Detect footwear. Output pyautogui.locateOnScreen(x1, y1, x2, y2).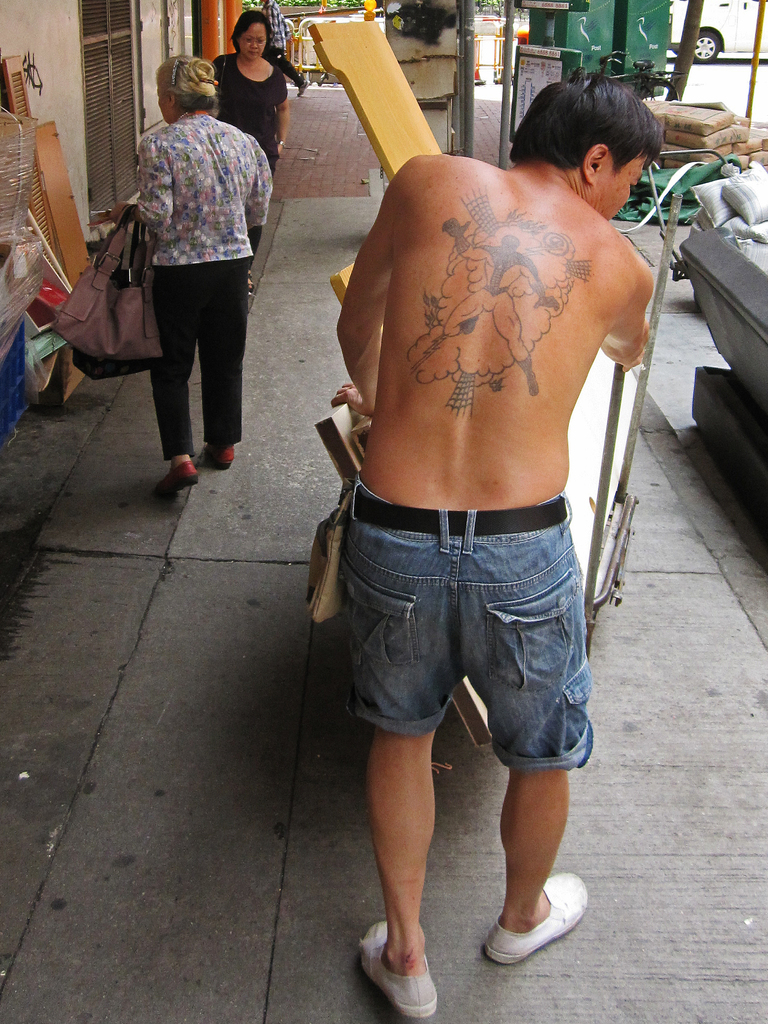
pyautogui.locateOnScreen(477, 868, 592, 973).
